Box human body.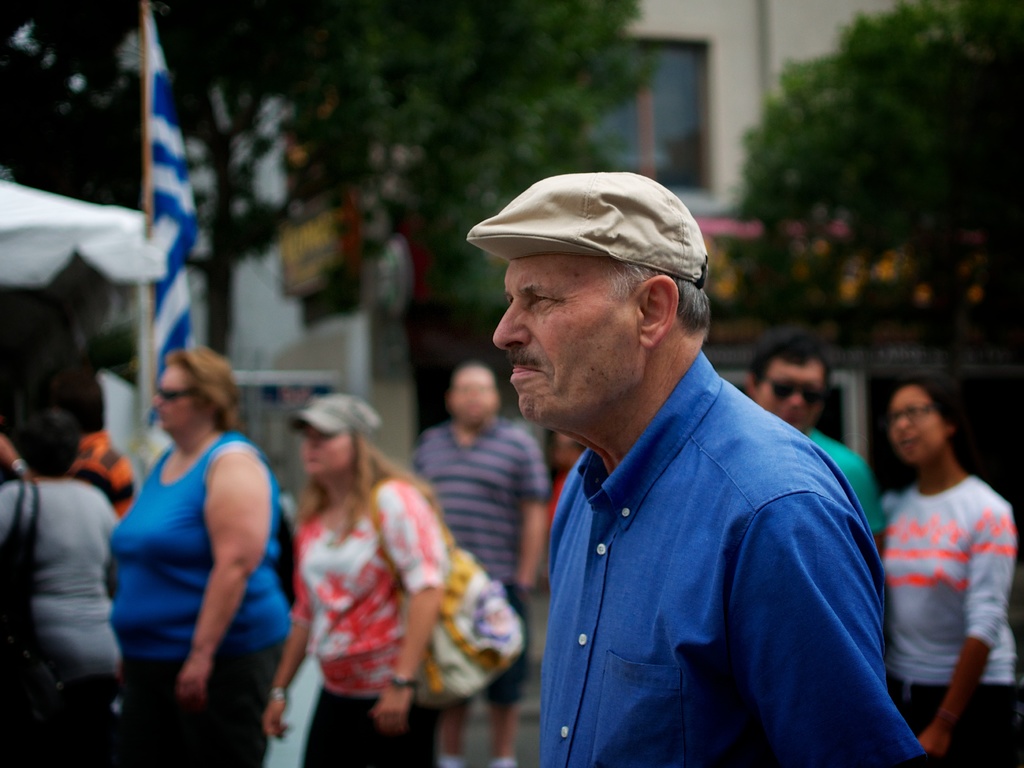
crop(801, 429, 886, 555).
